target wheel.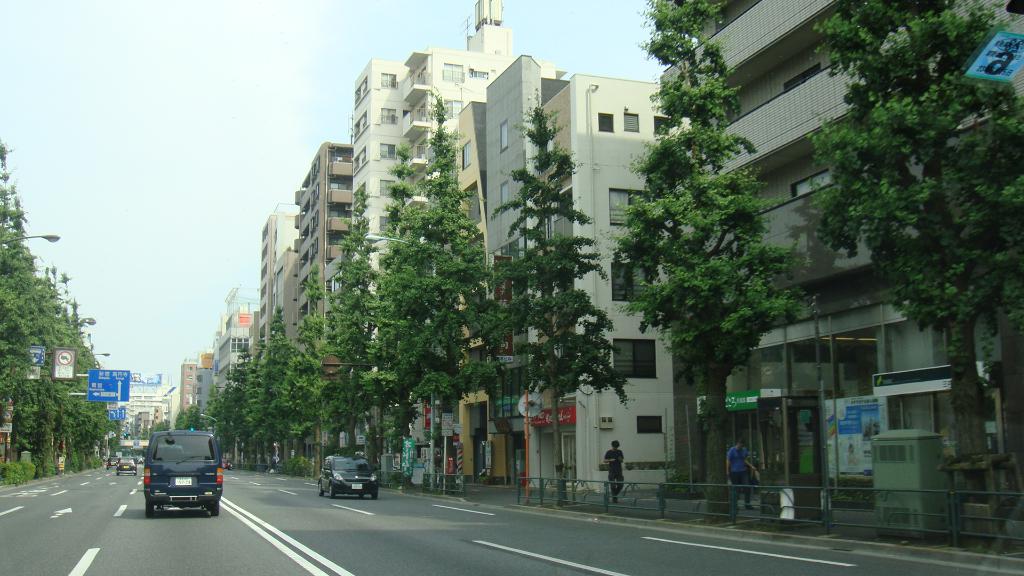
Target region: x1=208 y1=499 x2=220 y2=518.
